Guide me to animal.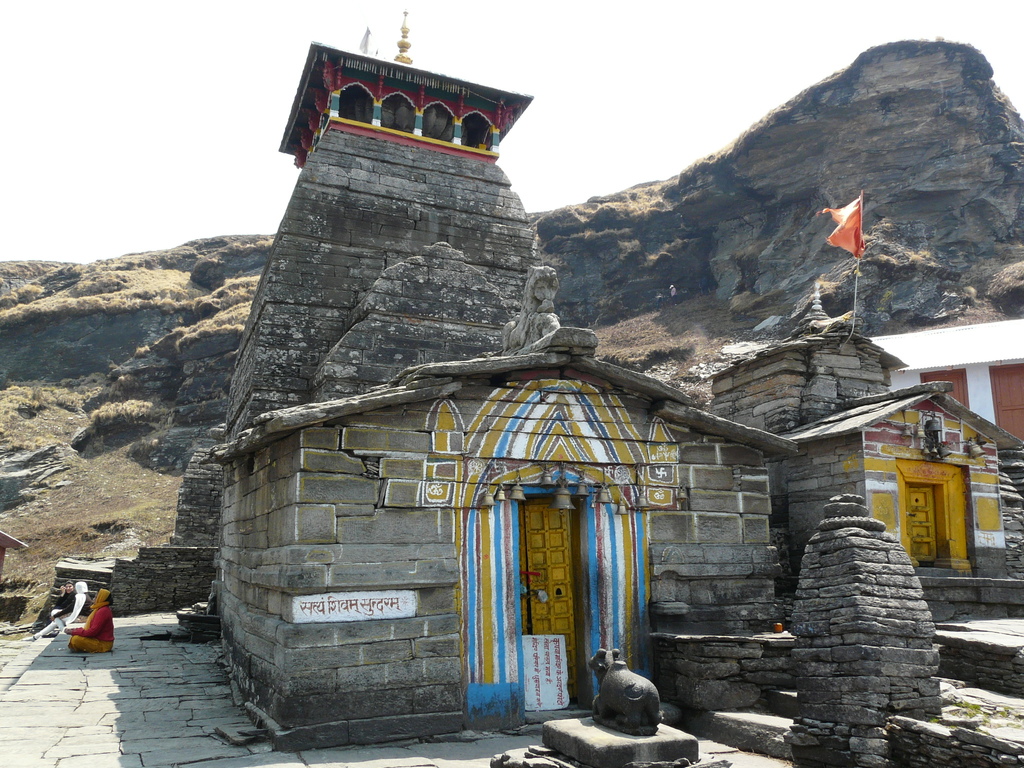
Guidance: (583,643,654,726).
